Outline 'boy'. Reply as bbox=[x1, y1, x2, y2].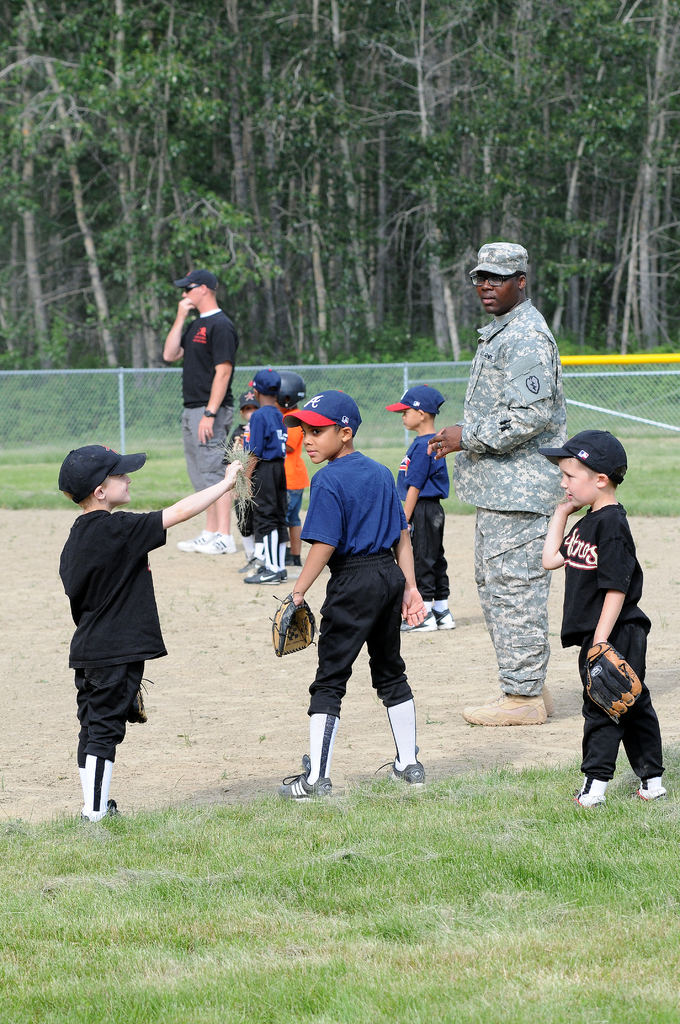
bbox=[275, 387, 427, 805].
